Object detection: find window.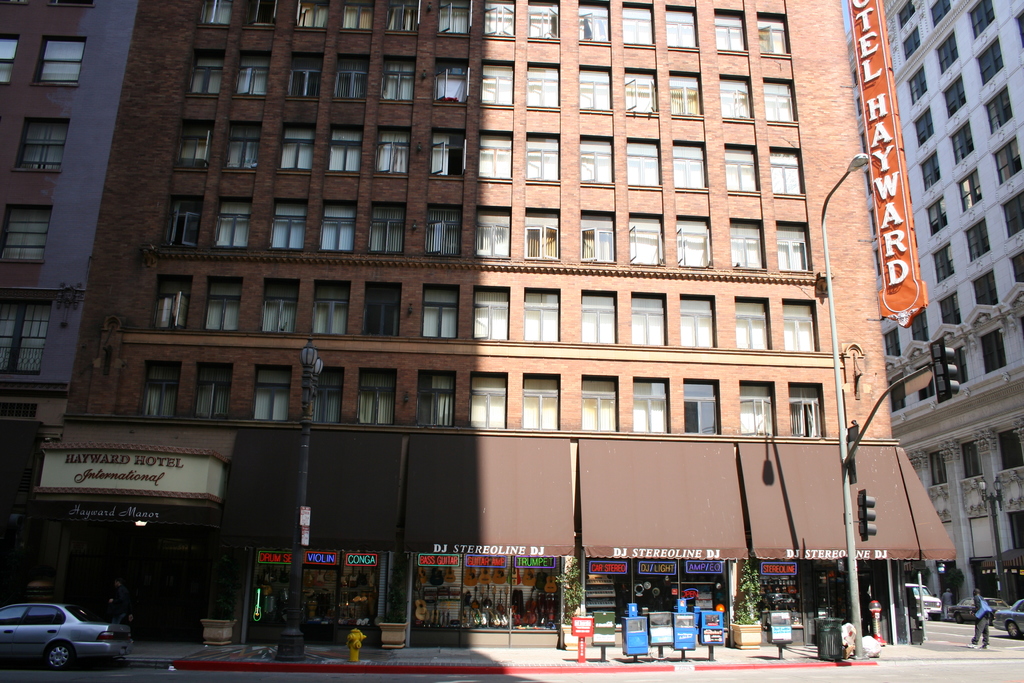
x1=579, y1=67, x2=610, y2=110.
